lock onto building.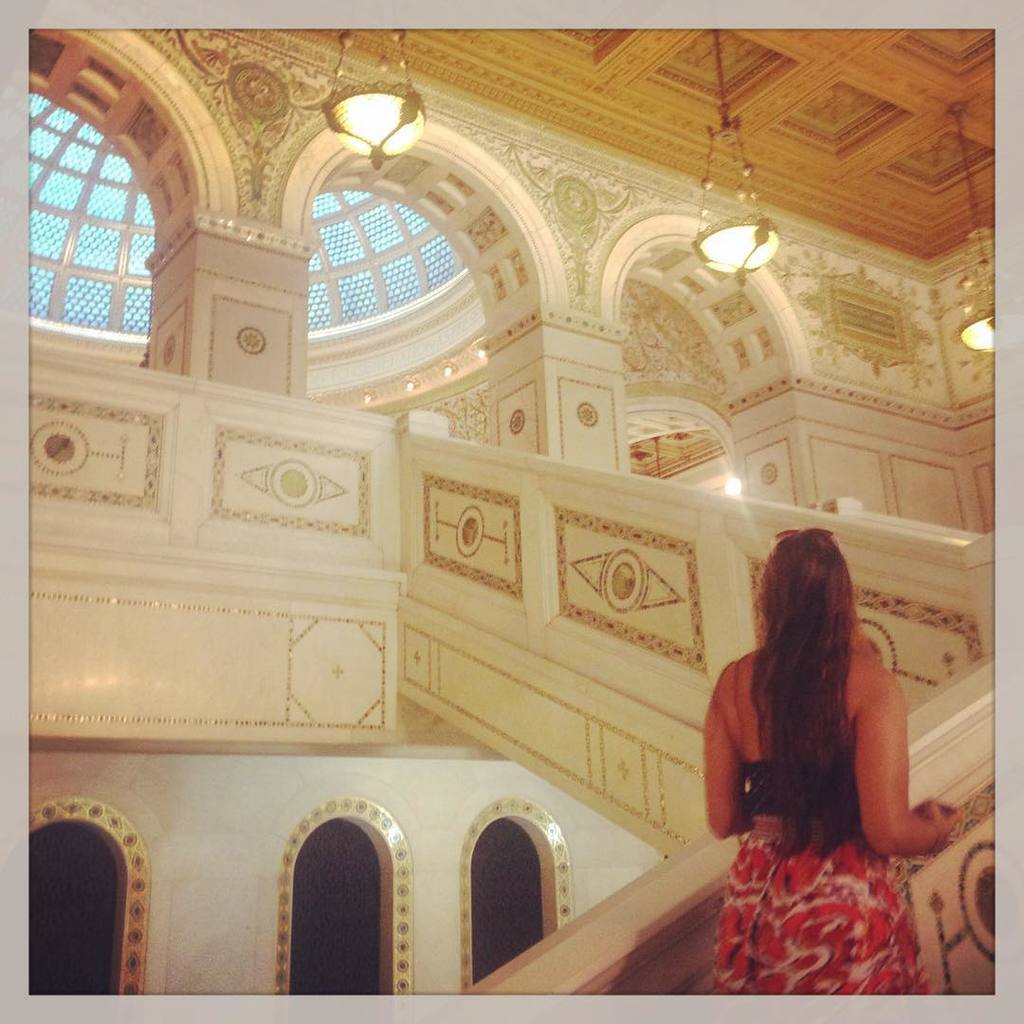
Locked: l=30, t=28, r=1000, b=990.
